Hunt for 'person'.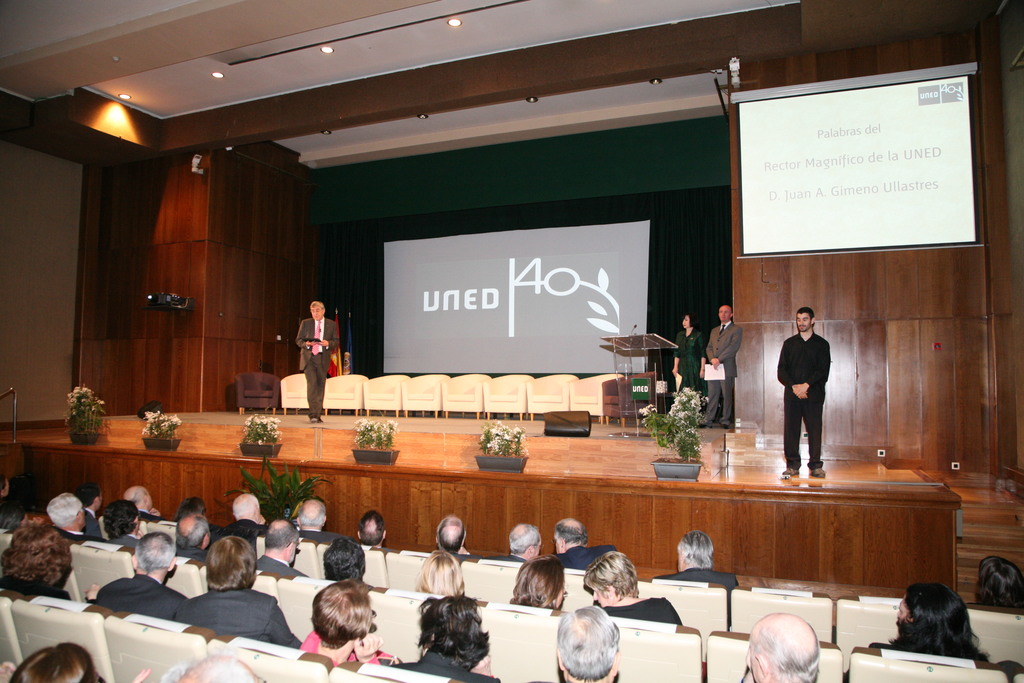
Hunted down at <box>155,652,271,682</box>.
